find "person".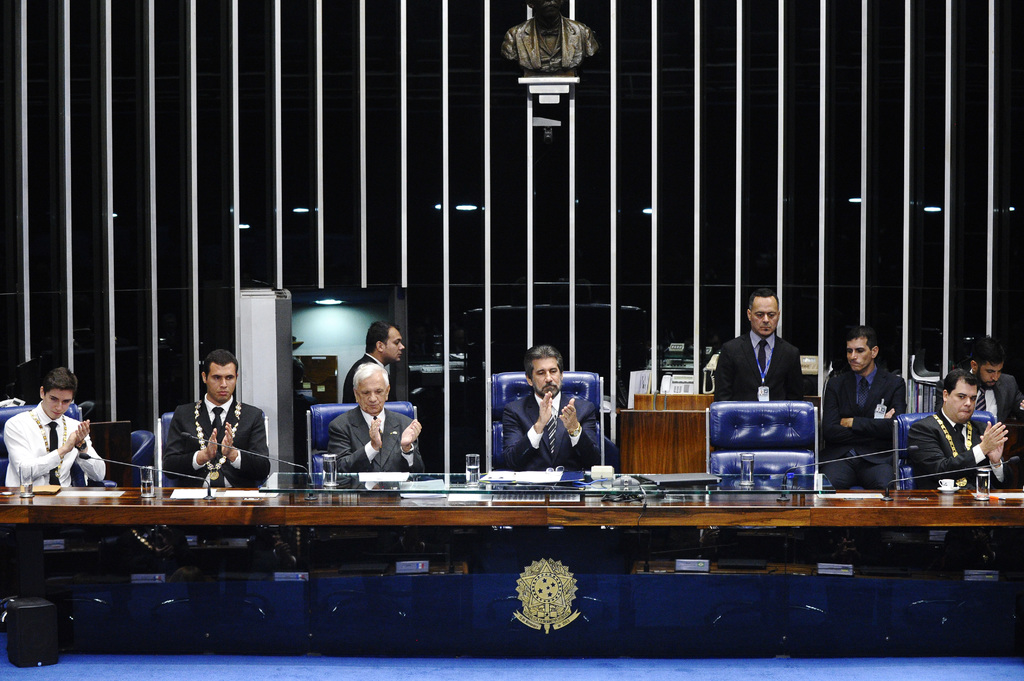
(323, 363, 424, 474).
